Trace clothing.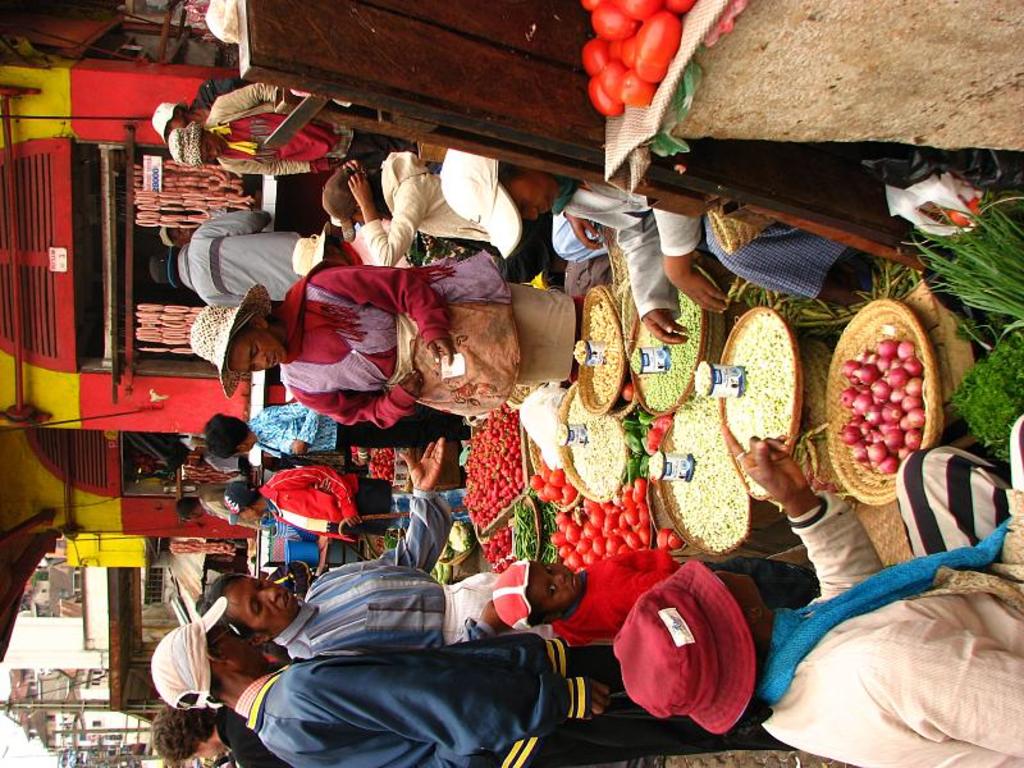
Traced to select_region(262, 463, 399, 545).
